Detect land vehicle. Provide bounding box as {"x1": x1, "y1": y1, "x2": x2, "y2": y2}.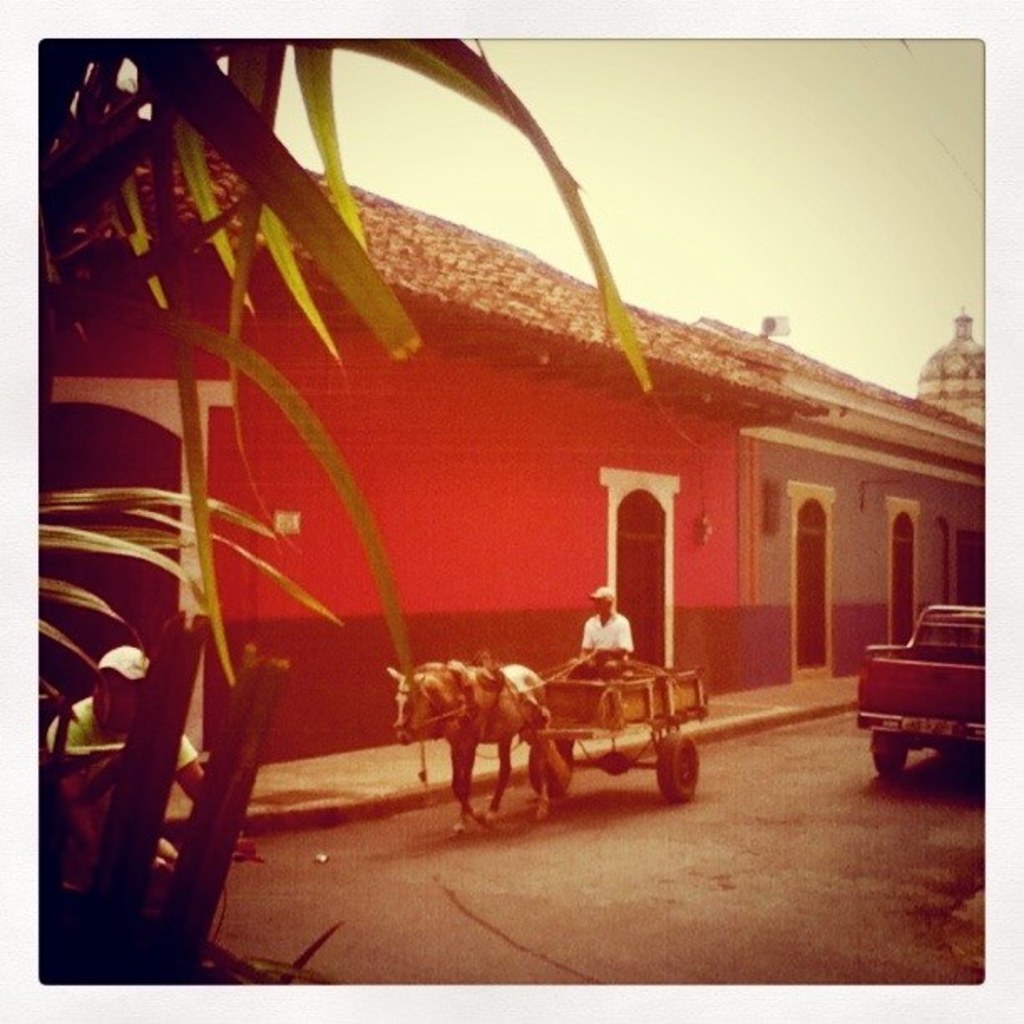
{"x1": 845, "y1": 572, "x2": 997, "y2": 803}.
